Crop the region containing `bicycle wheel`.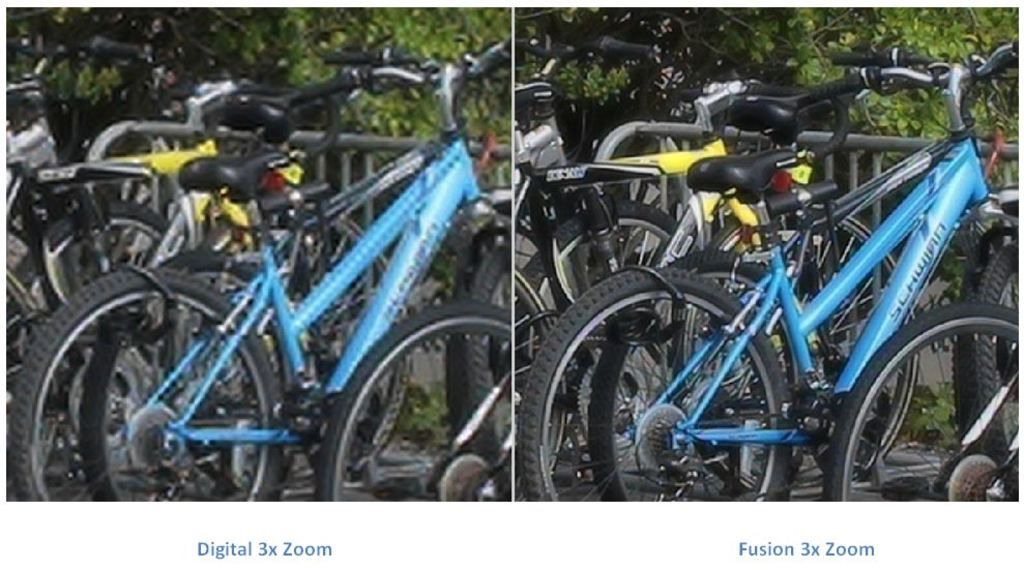
Crop region: 323:314:615:496.
